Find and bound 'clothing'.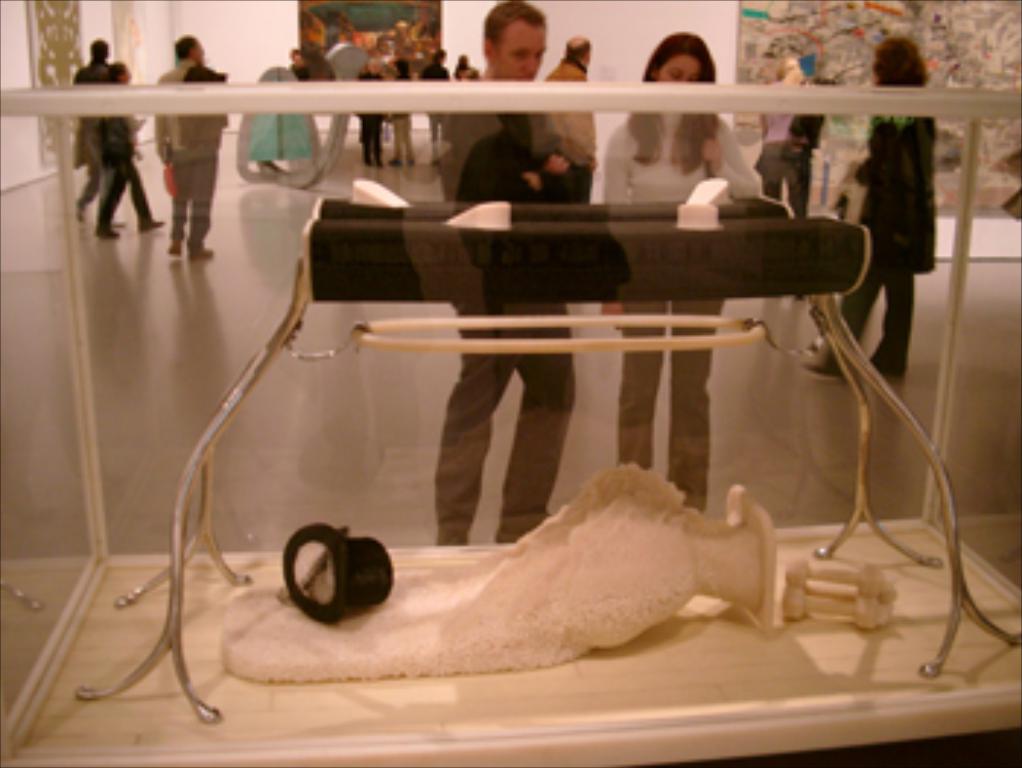
Bound: <region>388, 67, 415, 172</region>.
